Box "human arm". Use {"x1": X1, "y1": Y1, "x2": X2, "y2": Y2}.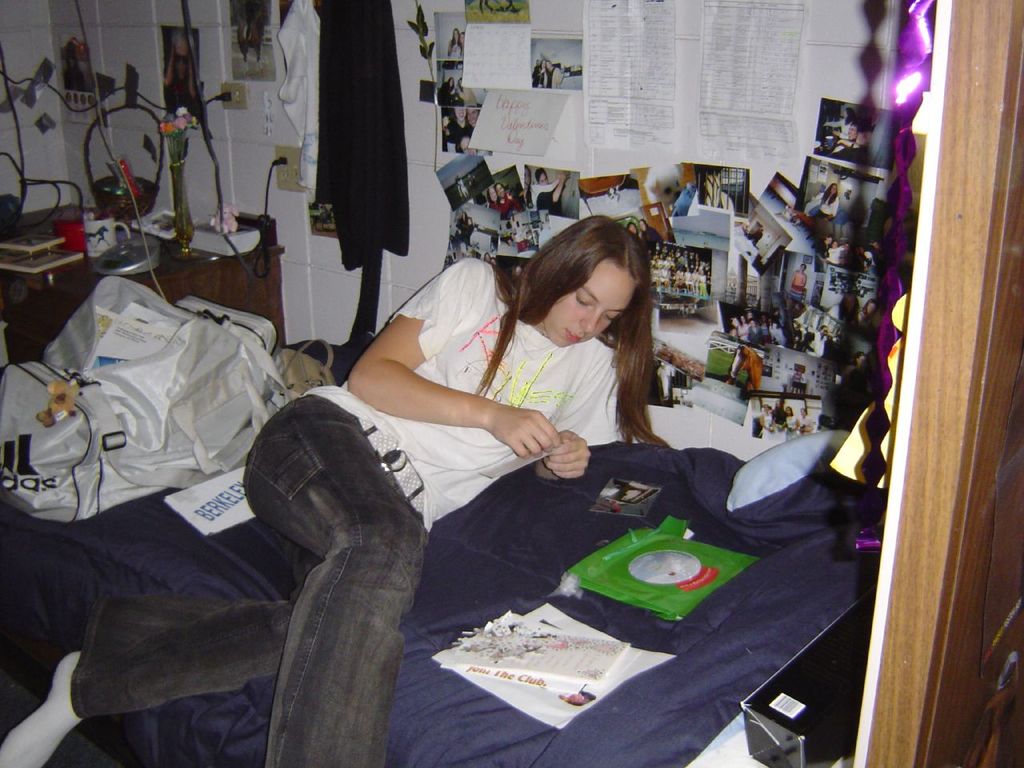
{"x1": 319, "y1": 320, "x2": 557, "y2": 484}.
